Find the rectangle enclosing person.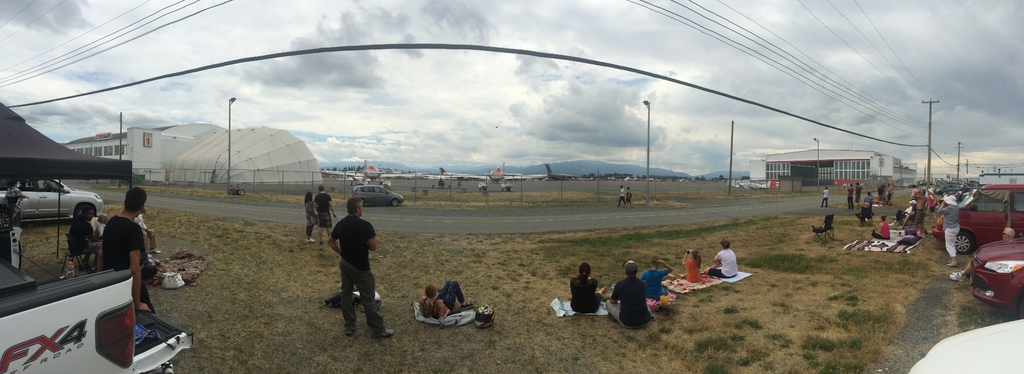
bbox=(417, 282, 476, 320).
